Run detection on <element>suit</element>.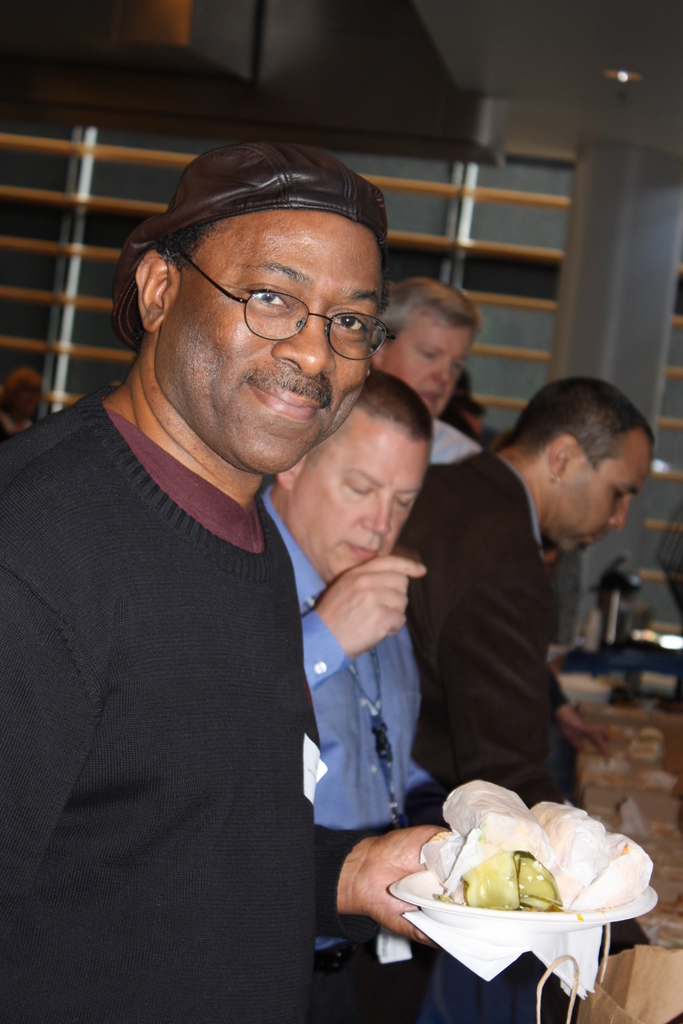
Result: {"x1": 393, "y1": 442, "x2": 652, "y2": 1023}.
